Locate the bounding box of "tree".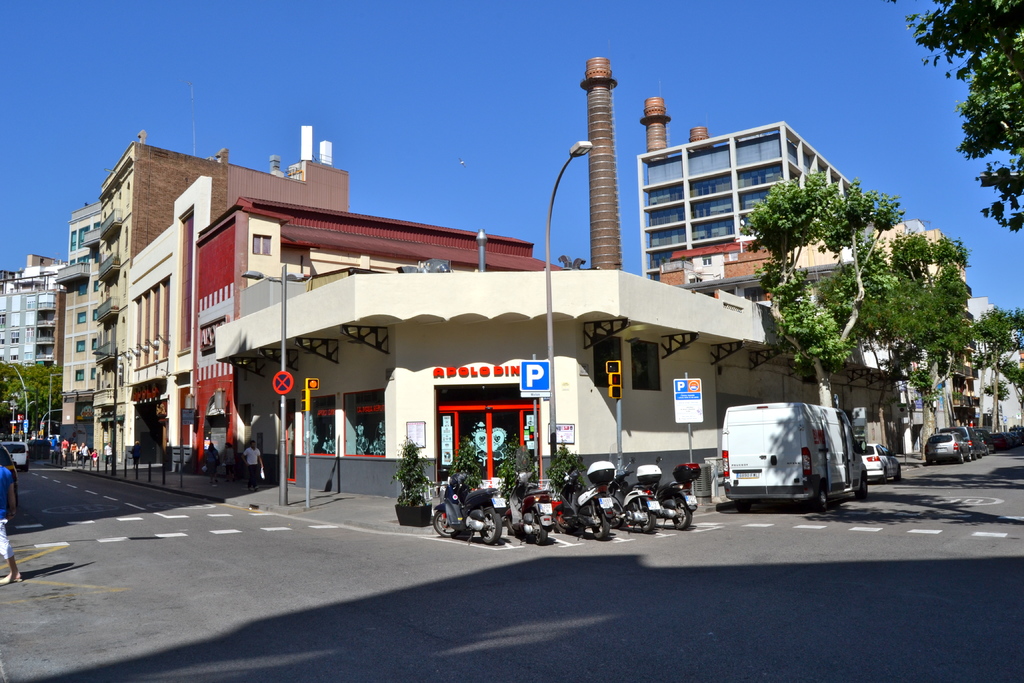
Bounding box: {"left": 901, "top": 0, "right": 1023, "bottom": 231}.
